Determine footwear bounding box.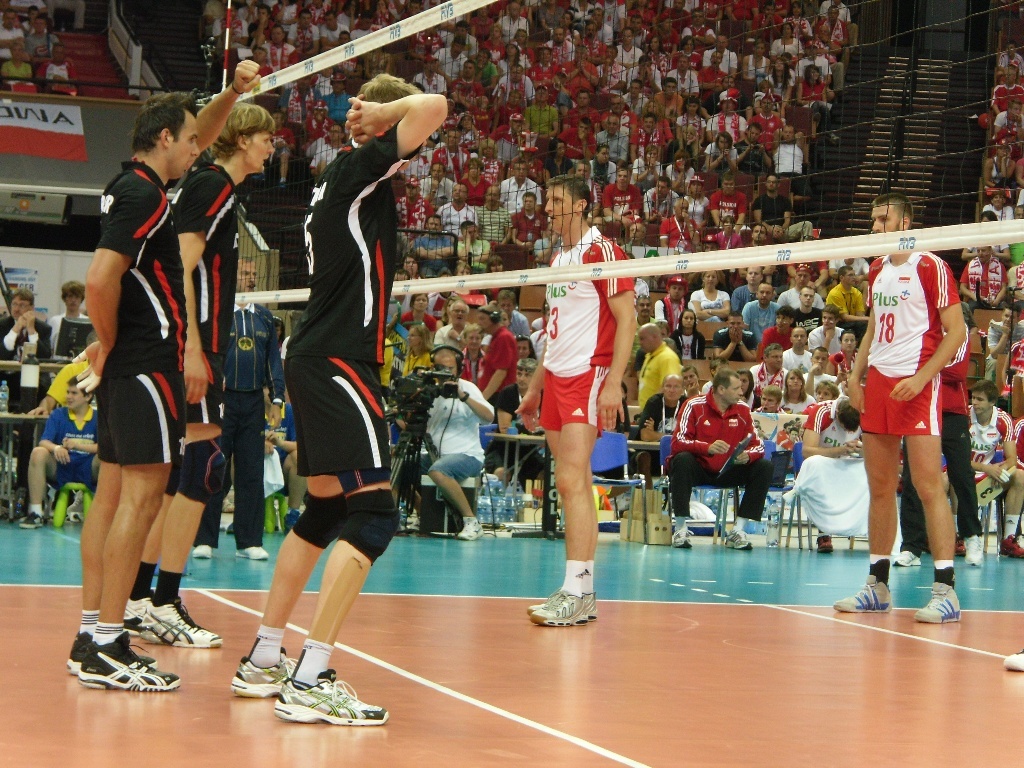
Determined: {"left": 961, "top": 535, "right": 988, "bottom": 564}.
